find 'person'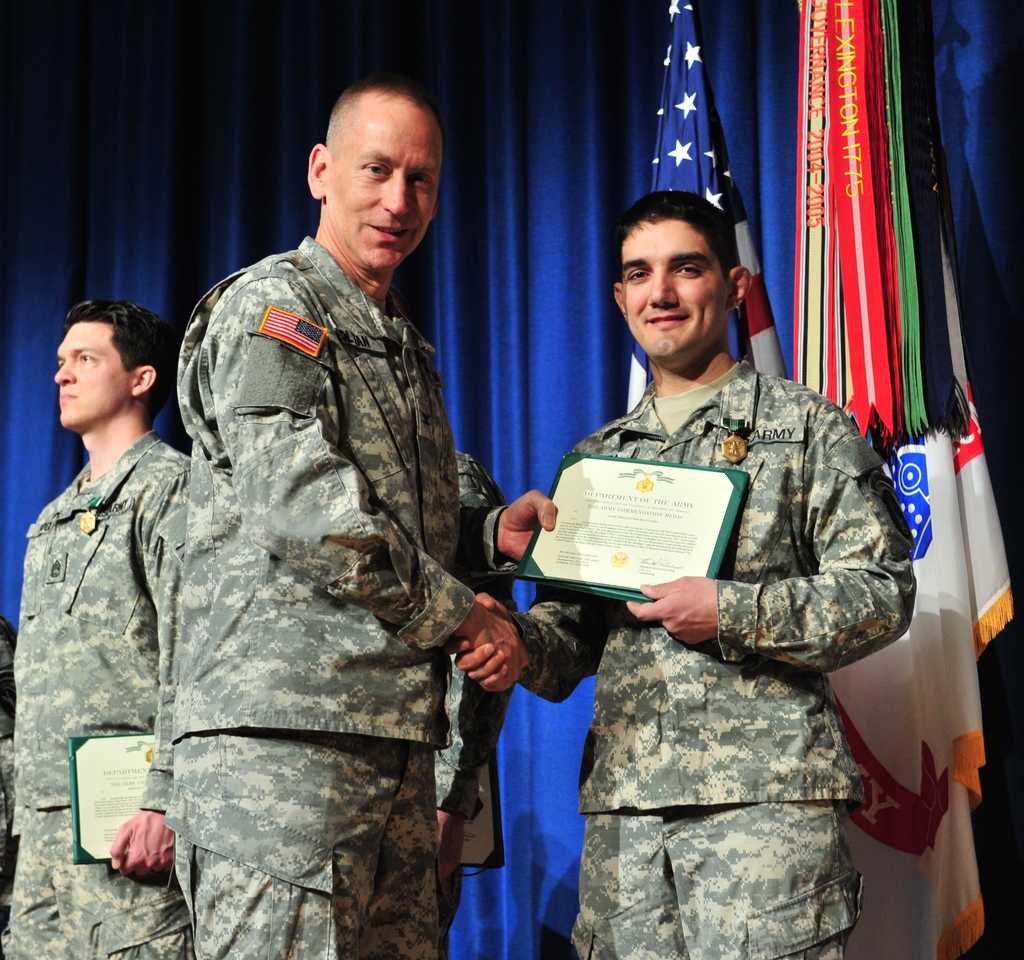
(x1=168, y1=69, x2=523, y2=959)
